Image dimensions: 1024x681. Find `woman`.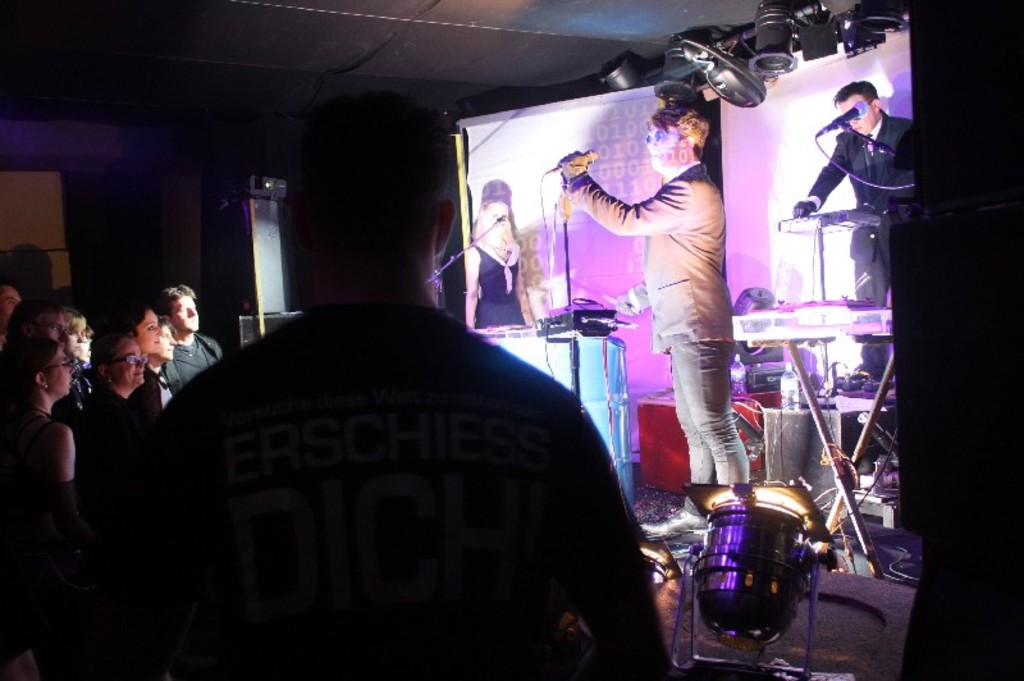
87,333,155,431.
